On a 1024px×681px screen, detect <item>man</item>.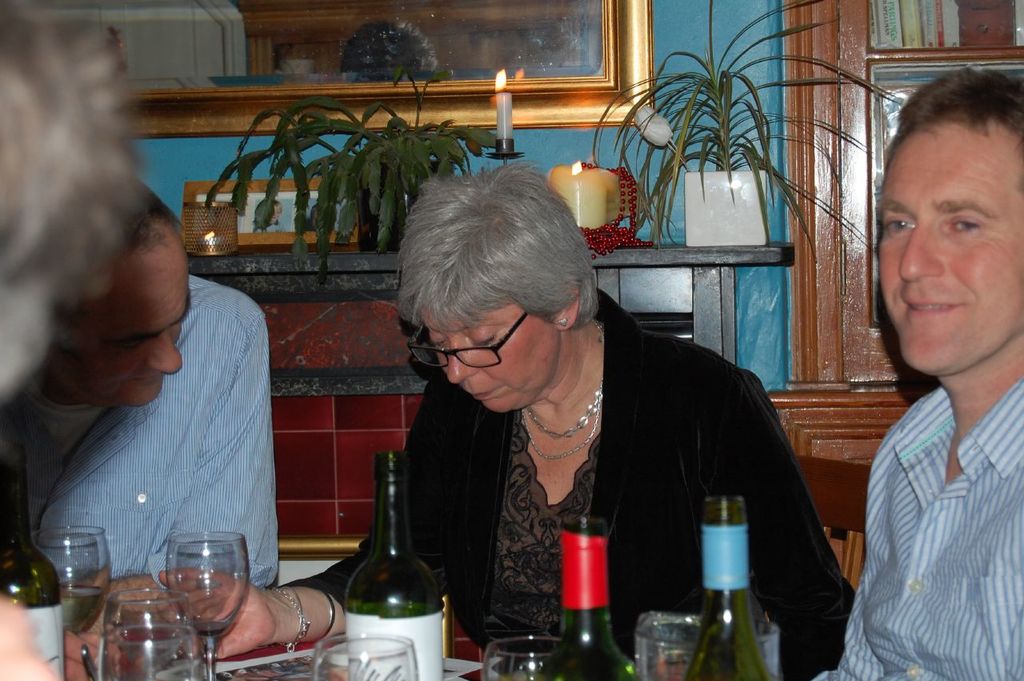
l=831, t=84, r=1023, b=680.
